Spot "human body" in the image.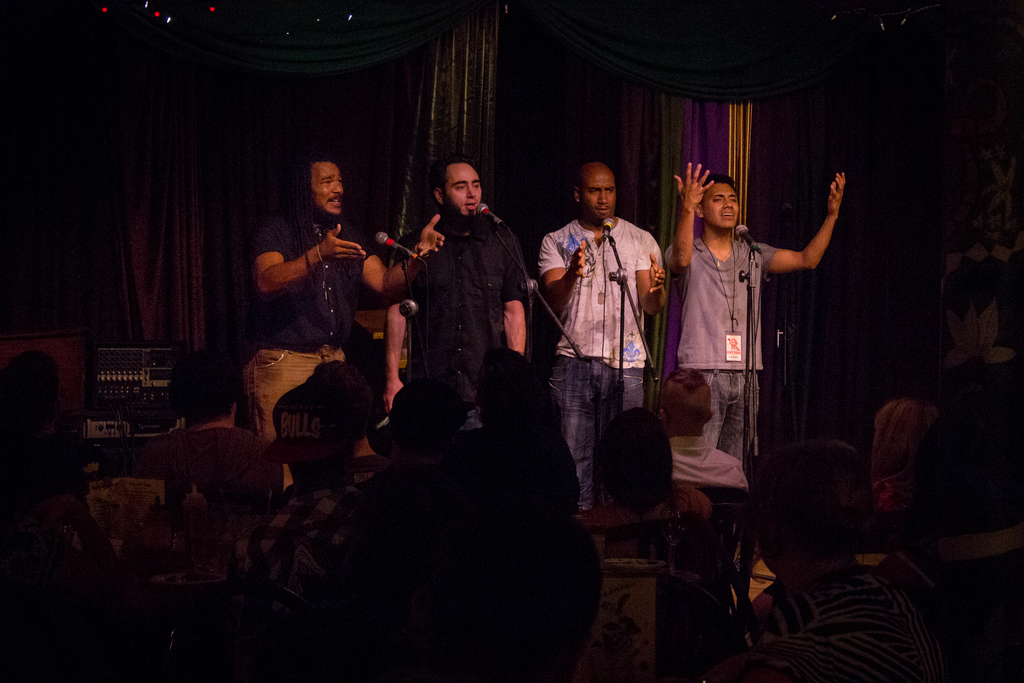
"human body" found at [668,161,855,467].
